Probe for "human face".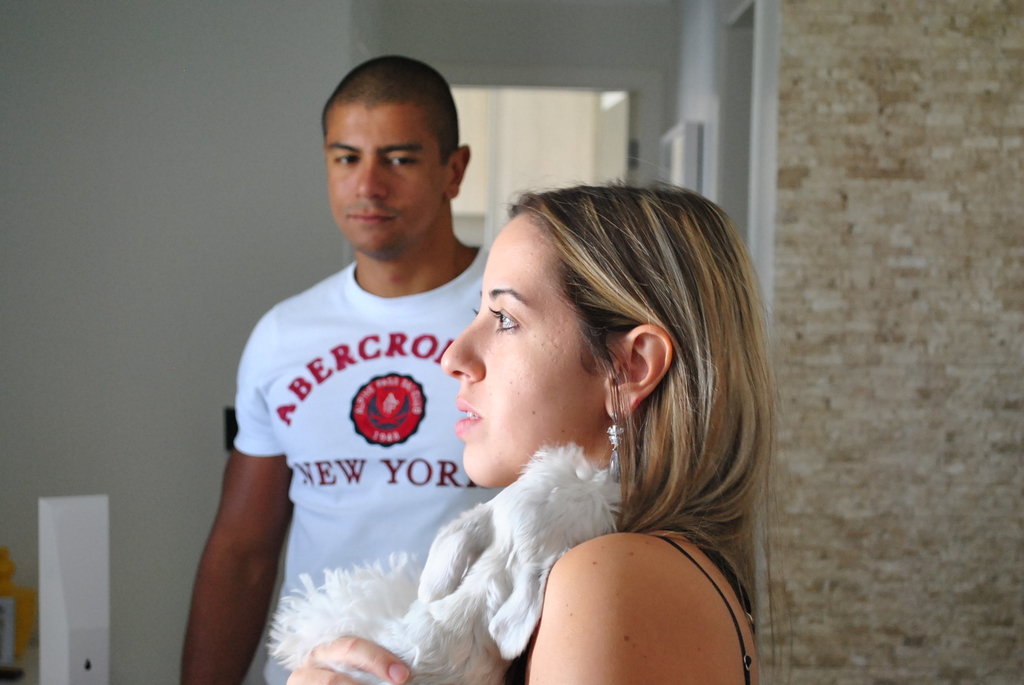
Probe result: <bbox>436, 220, 591, 500</bbox>.
